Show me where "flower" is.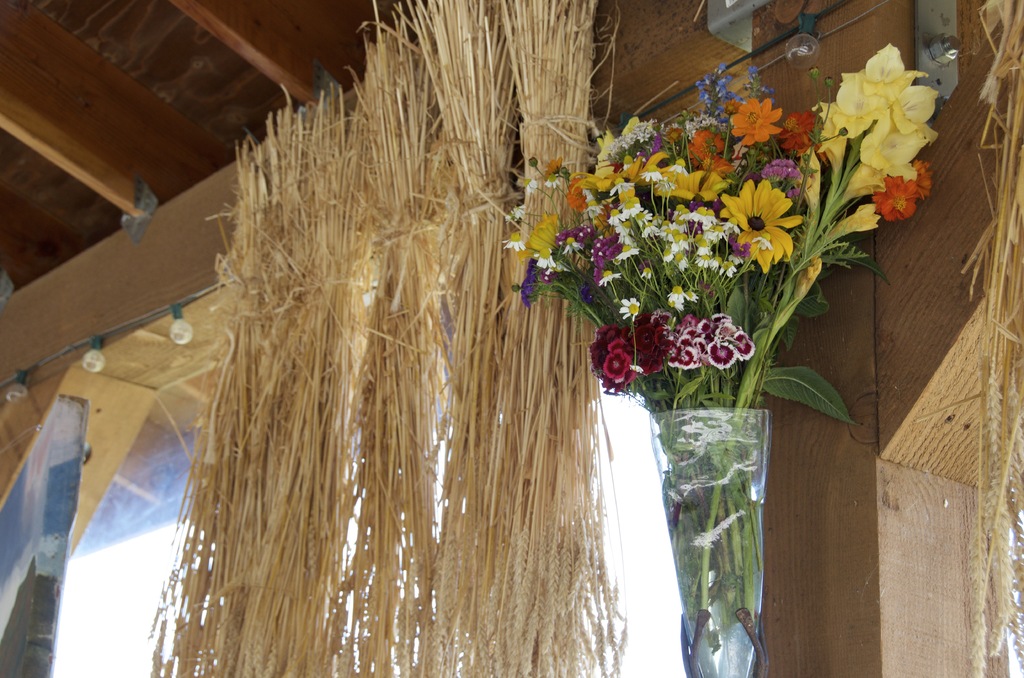
"flower" is at {"x1": 691, "y1": 126, "x2": 729, "y2": 168}.
